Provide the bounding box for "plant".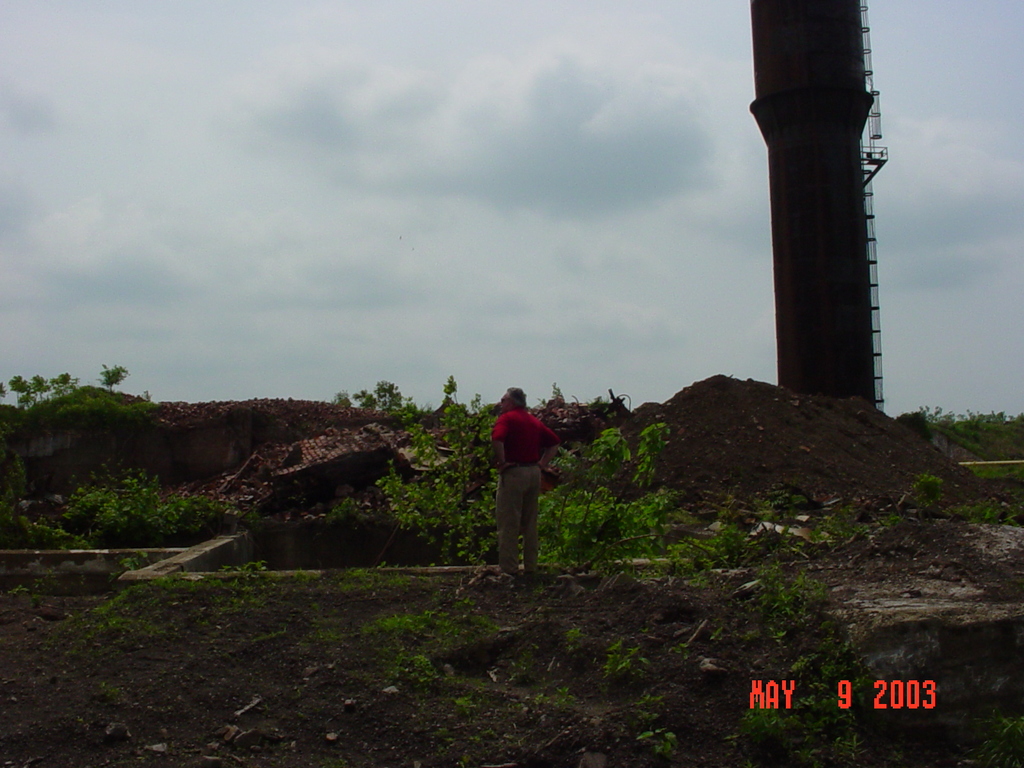
(x1=100, y1=362, x2=129, y2=392).
